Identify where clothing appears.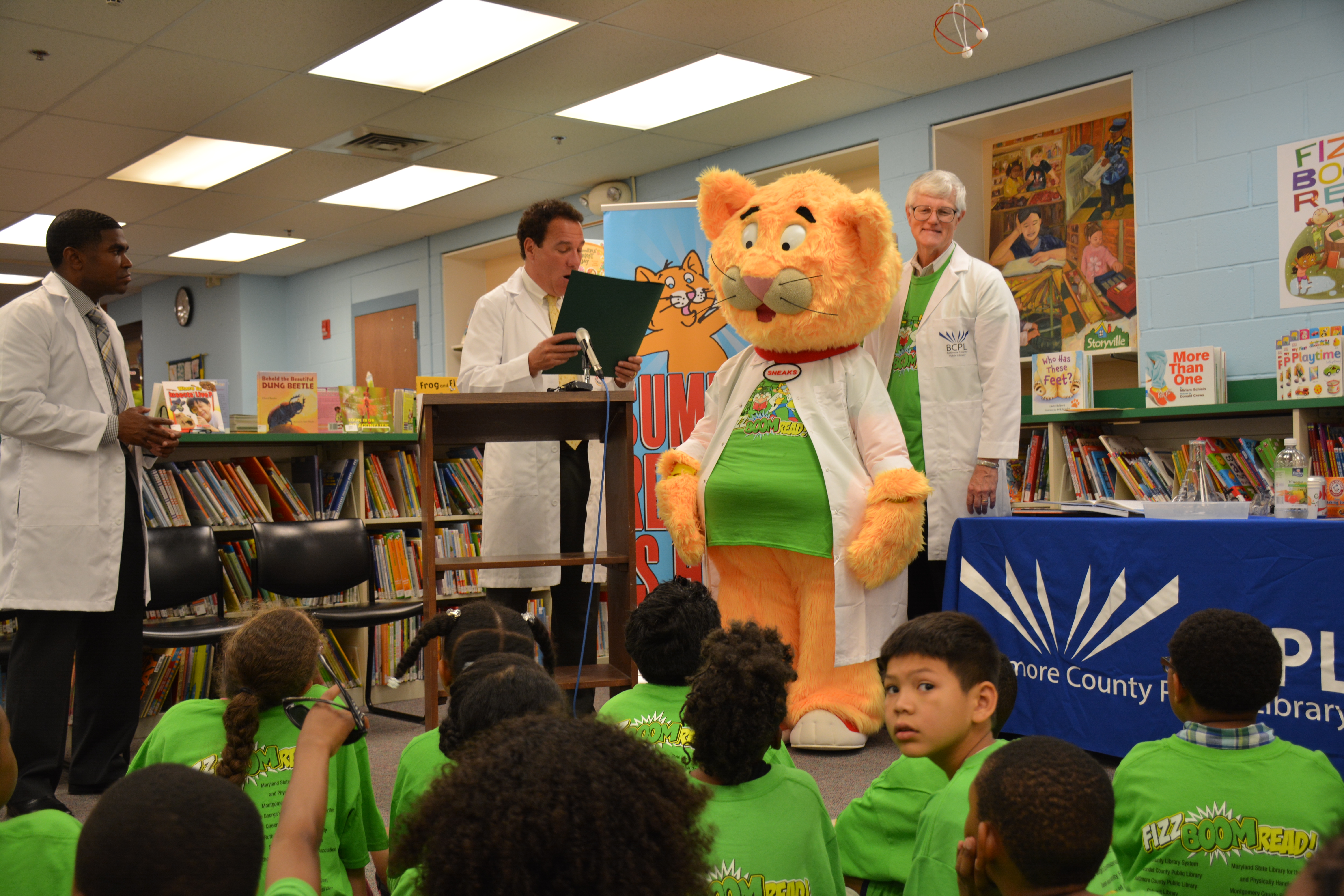
Appears at <region>185, 168, 214, 200</region>.
